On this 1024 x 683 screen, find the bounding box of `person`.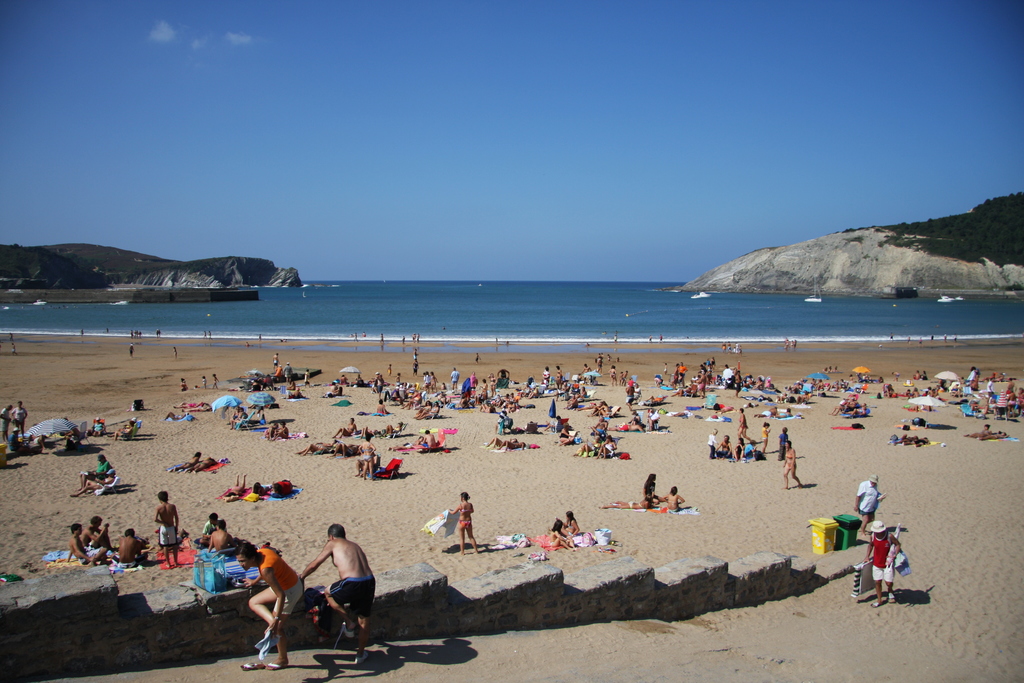
Bounding box: rect(708, 434, 729, 456).
